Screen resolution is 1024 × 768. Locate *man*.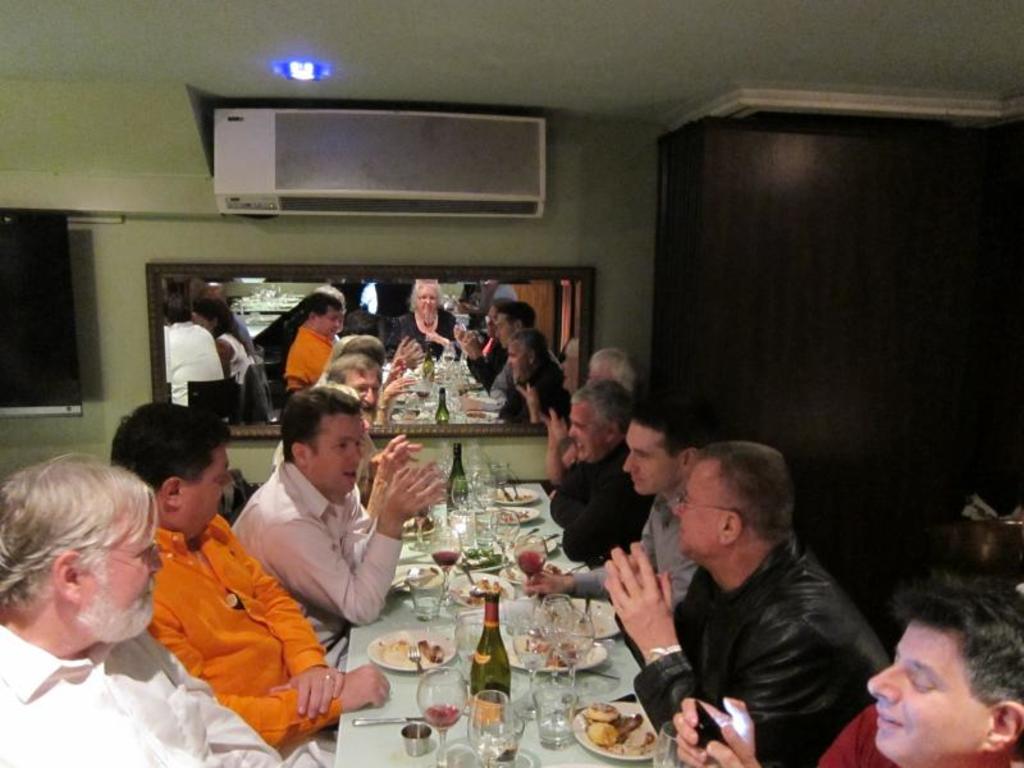
x1=586 y1=348 x2=635 y2=408.
